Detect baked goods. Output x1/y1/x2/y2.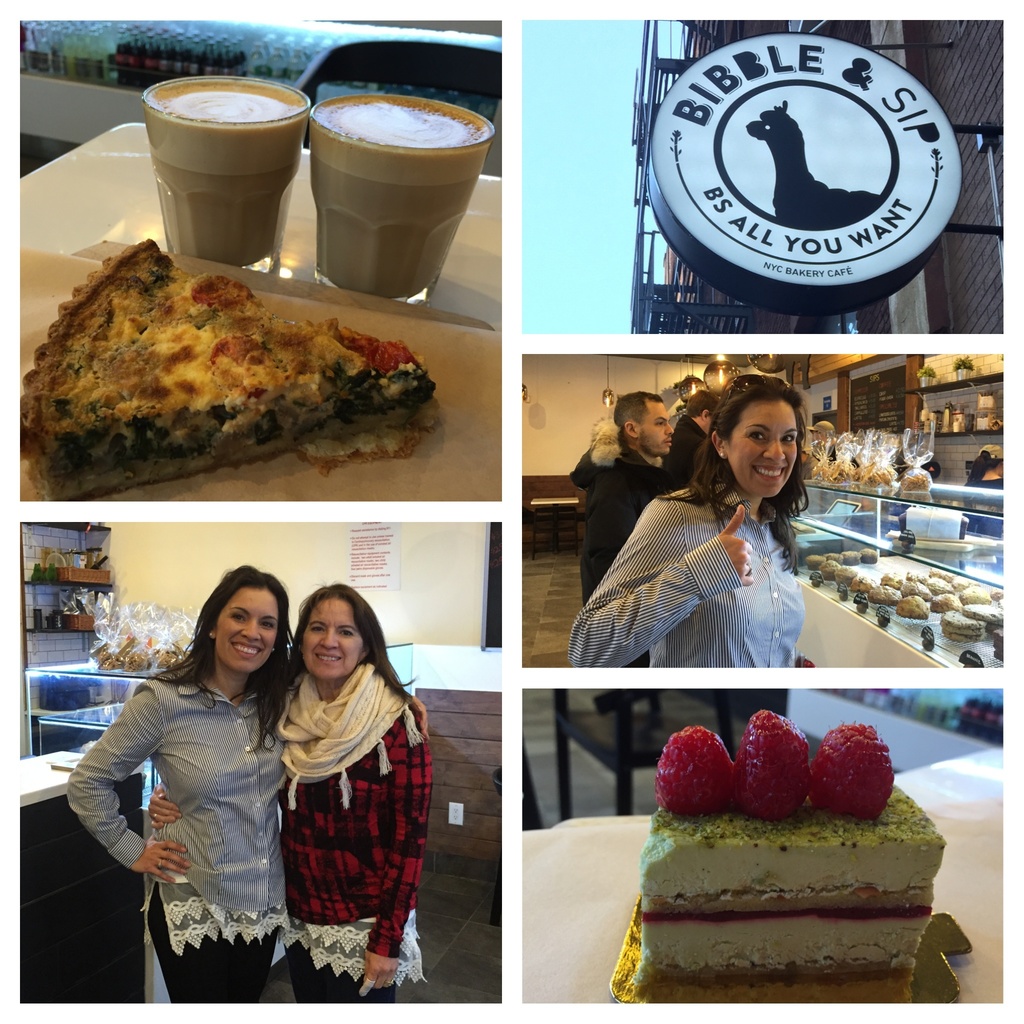
838/550/858/565.
